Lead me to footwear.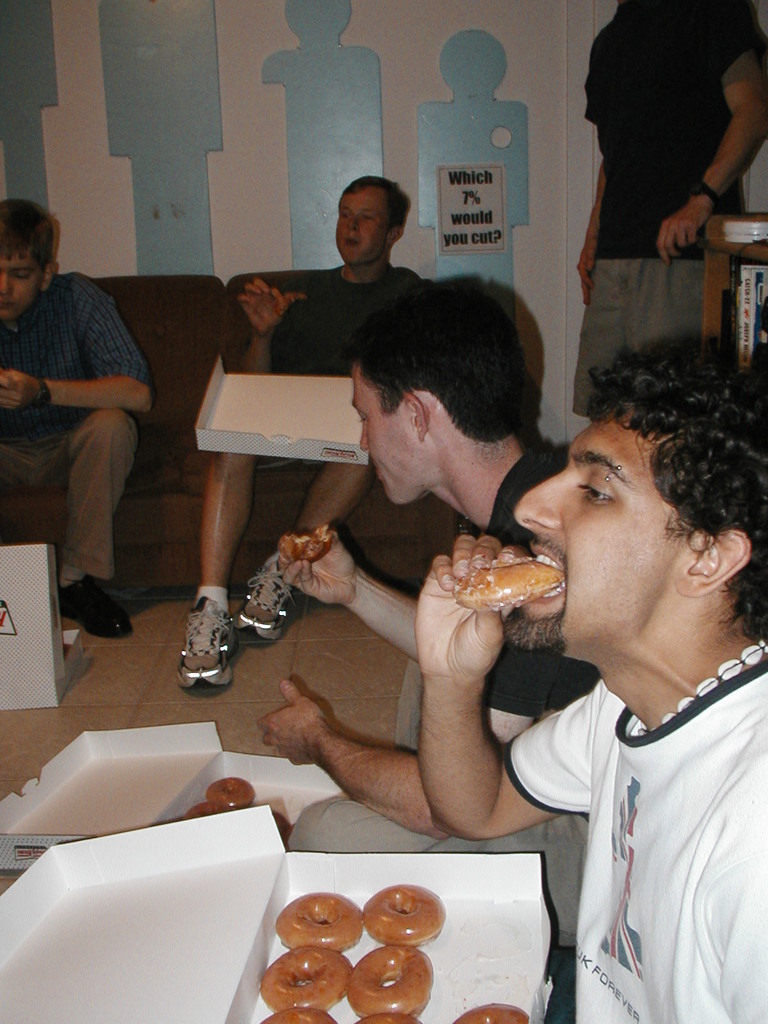
Lead to region(177, 598, 246, 698).
